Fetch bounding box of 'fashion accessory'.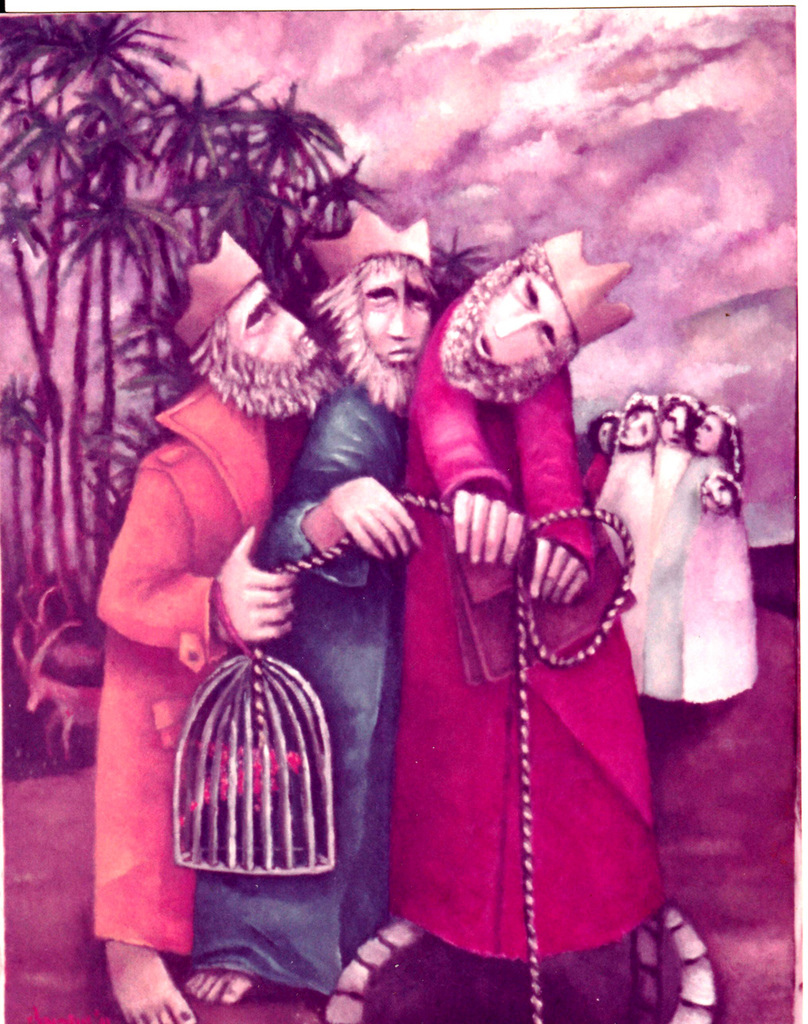
Bbox: 169/227/265/348.
